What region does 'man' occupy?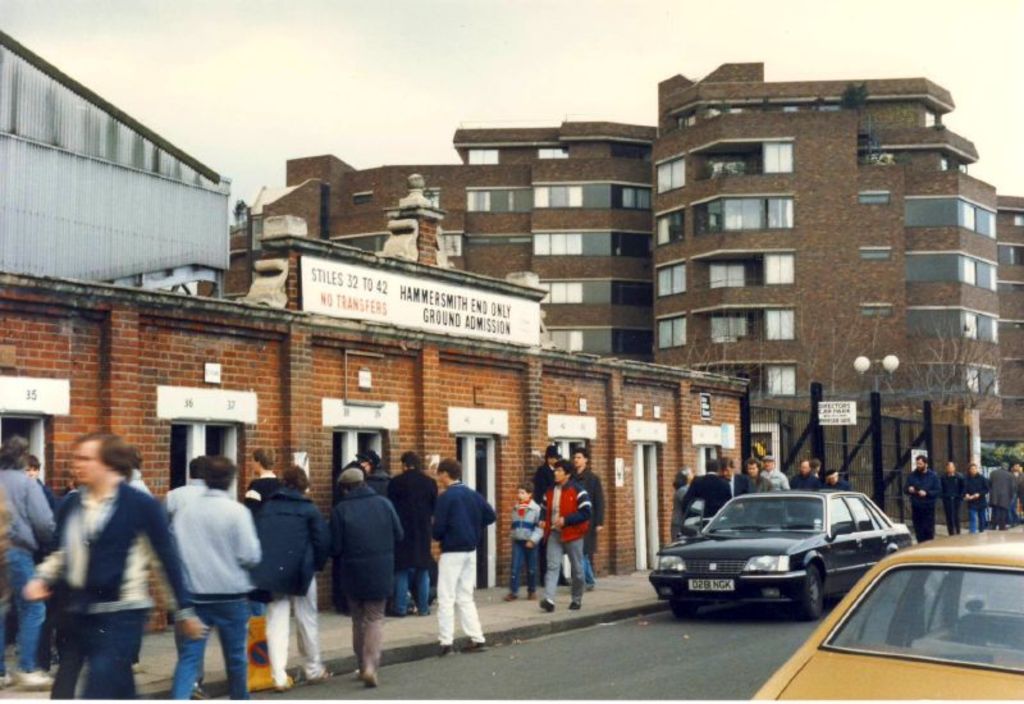
crop(791, 458, 813, 486).
